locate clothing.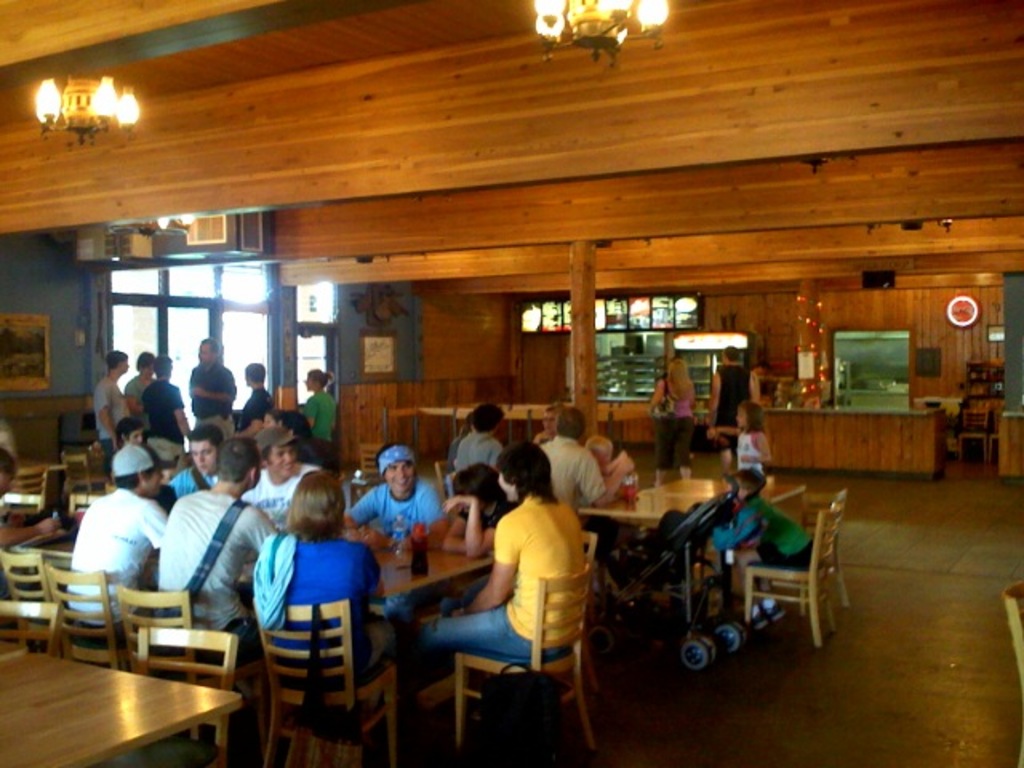
Bounding box: [202,362,237,434].
